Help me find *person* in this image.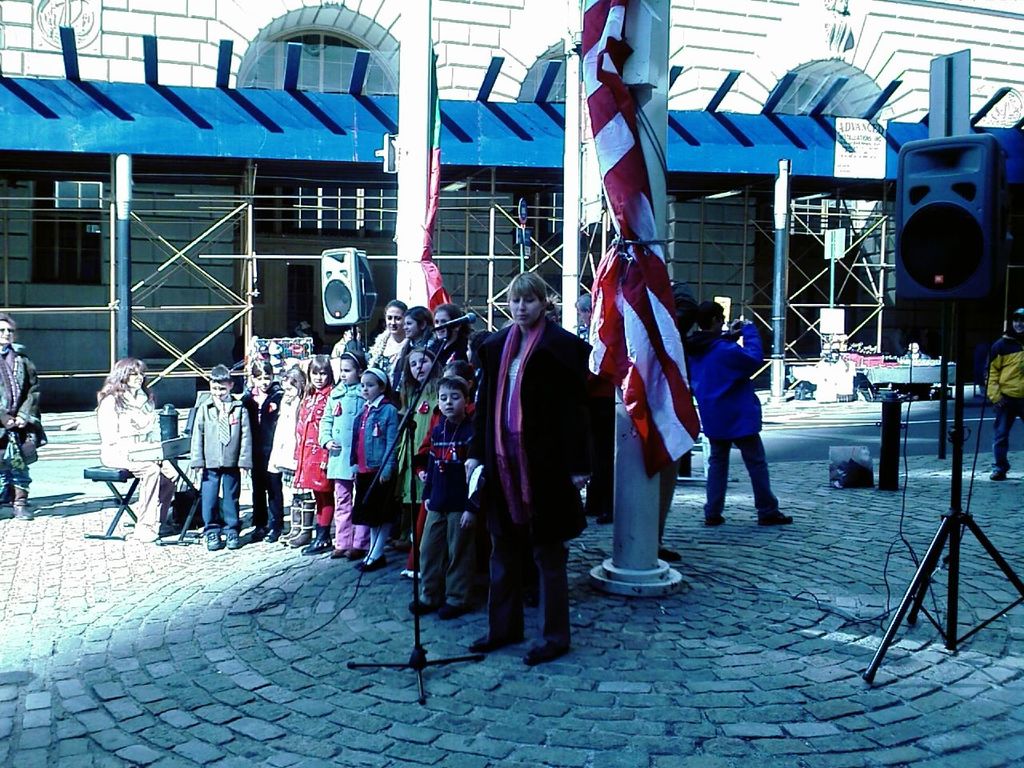
Found it: x1=984, y1=297, x2=1023, y2=479.
